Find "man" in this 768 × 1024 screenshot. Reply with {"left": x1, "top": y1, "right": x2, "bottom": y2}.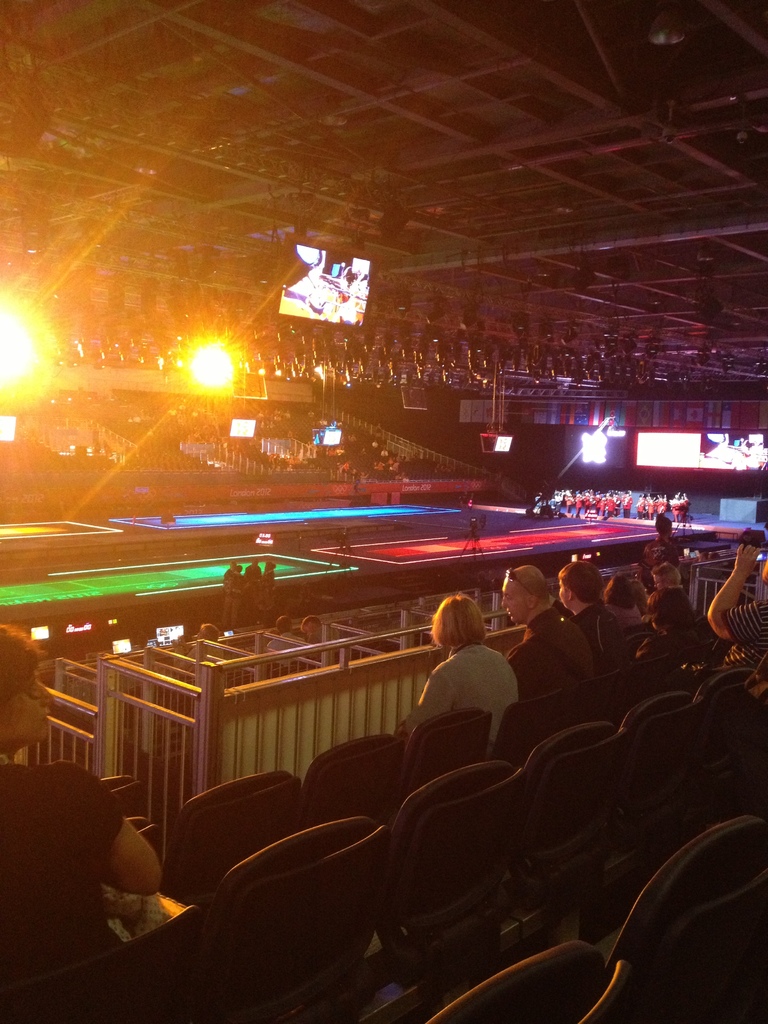
{"left": 298, "top": 614, "right": 342, "bottom": 657}.
